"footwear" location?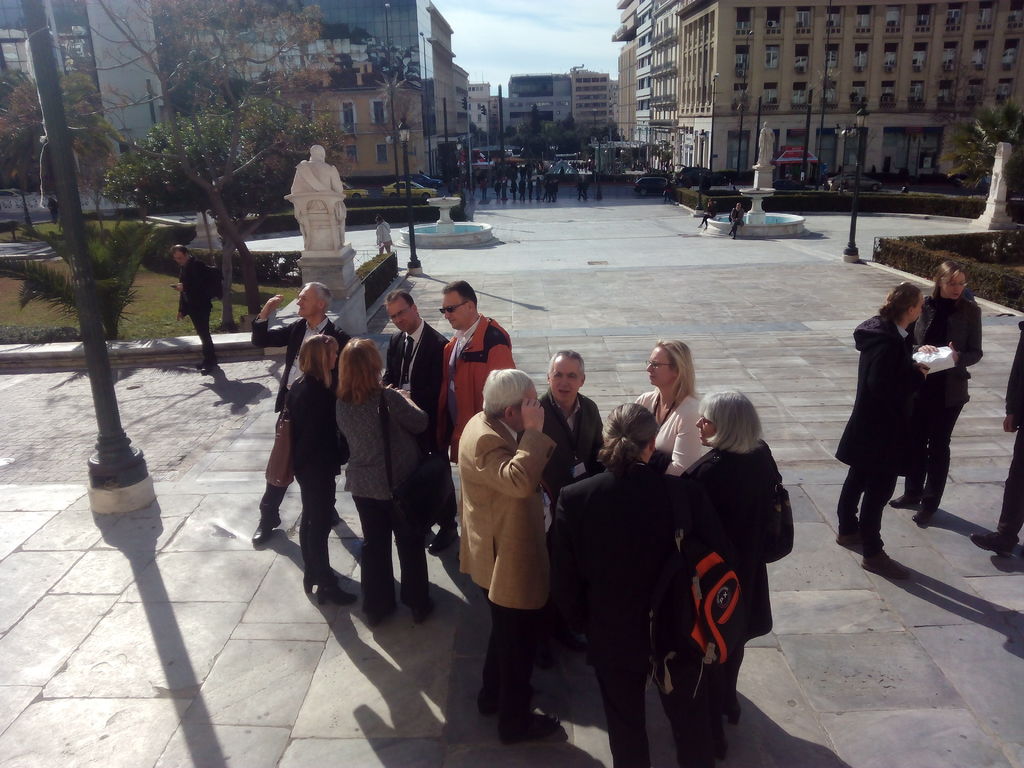
705, 226, 708, 233
